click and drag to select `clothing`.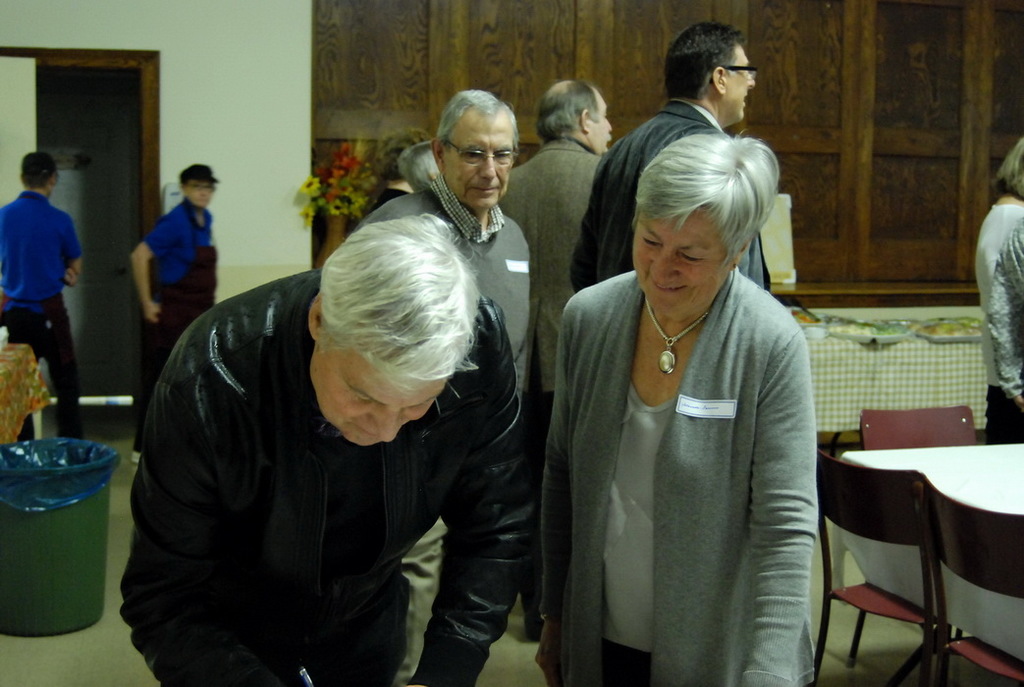
Selection: left=504, top=134, right=615, bottom=455.
